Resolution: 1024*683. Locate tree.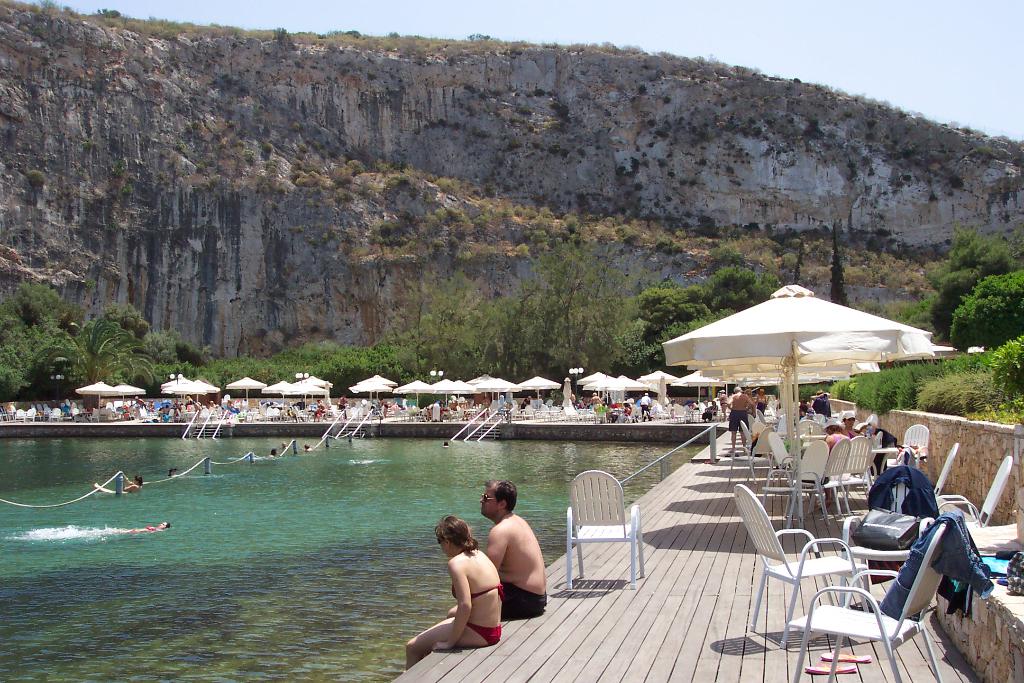
x1=927 y1=233 x2=1018 y2=349.
